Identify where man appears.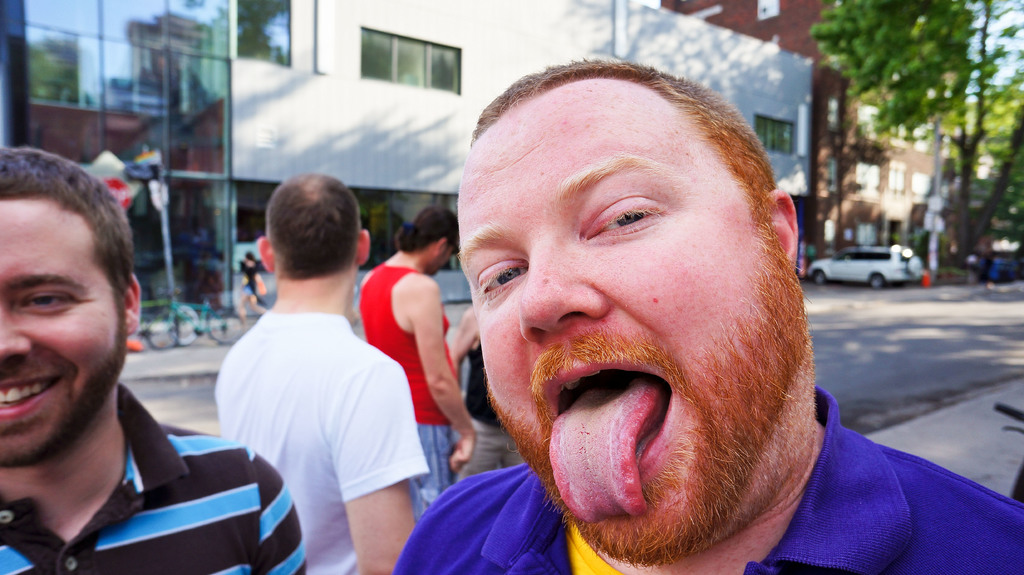
Appears at {"left": 0, "top": 145, "right": 314, "bottom": 574}.
